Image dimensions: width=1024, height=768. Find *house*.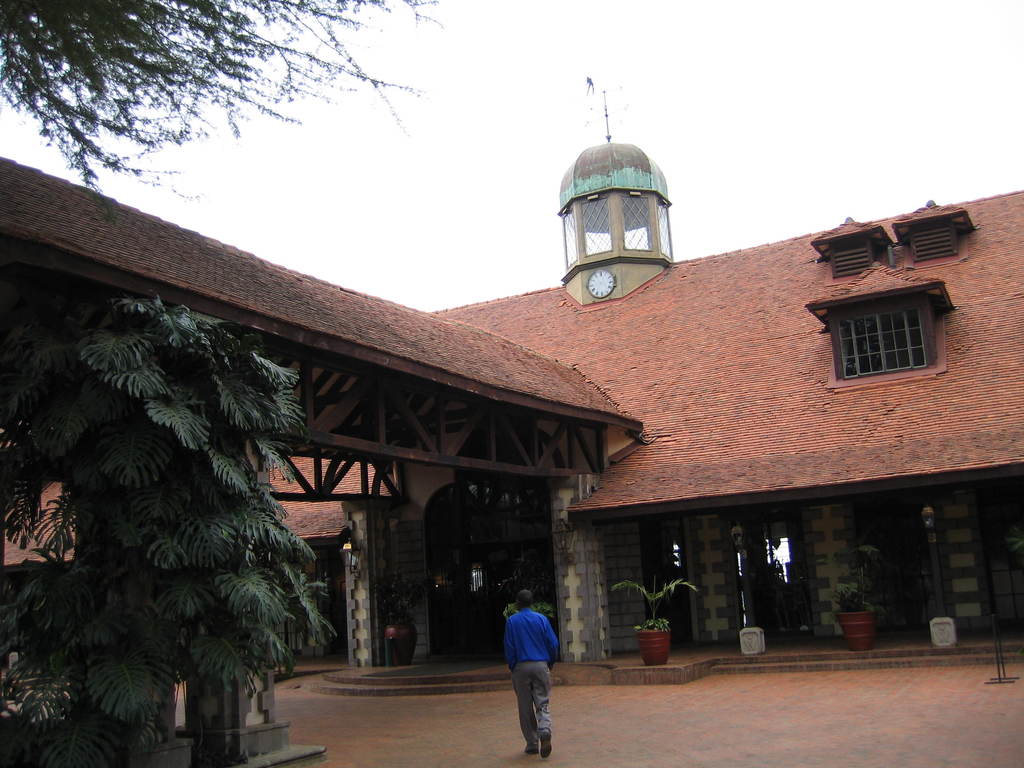
x1=3, y1=88, x2=1023, y2=767.
